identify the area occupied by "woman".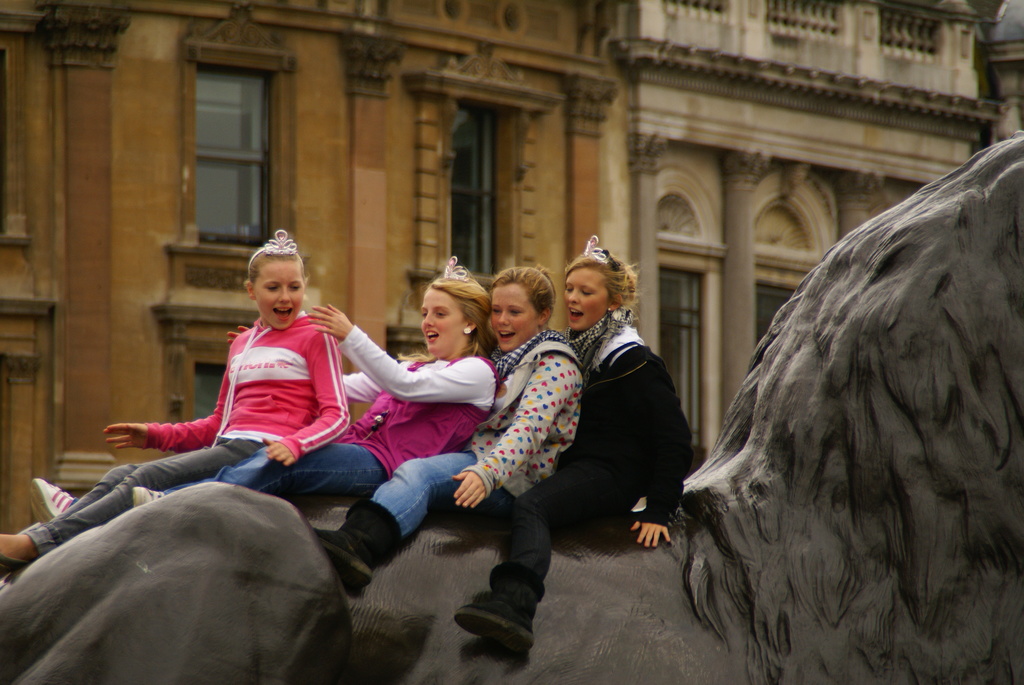
Area: (310, 257, 577, 614).
